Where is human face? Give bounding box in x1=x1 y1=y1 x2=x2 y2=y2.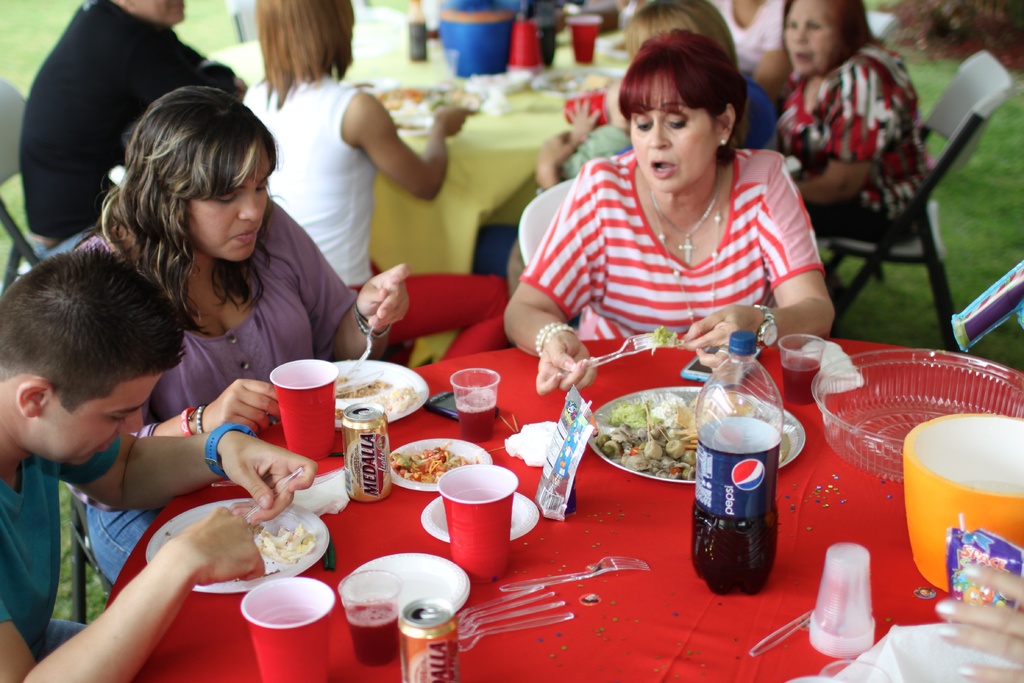
x1=47 y1=374 x2=163 y2=465.
